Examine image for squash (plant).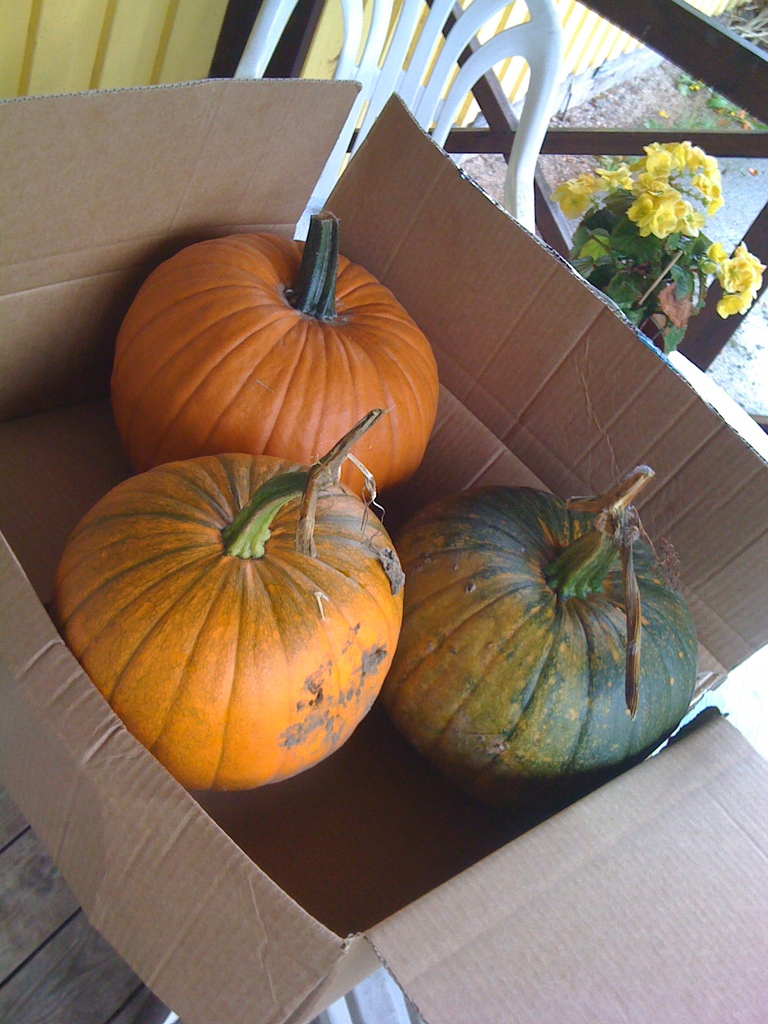
Examination result: left=44, top=409, right=408, bottom=794.
